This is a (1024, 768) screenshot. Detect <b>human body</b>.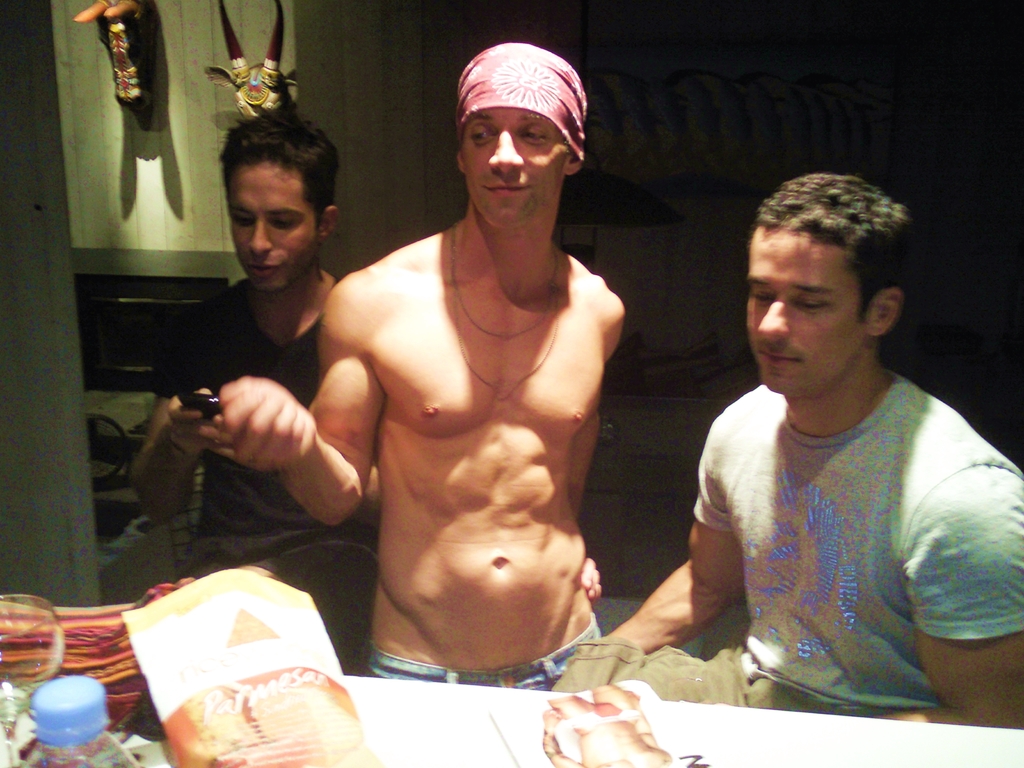
[x1=587, y1=166, x2=1023, y2=737].
